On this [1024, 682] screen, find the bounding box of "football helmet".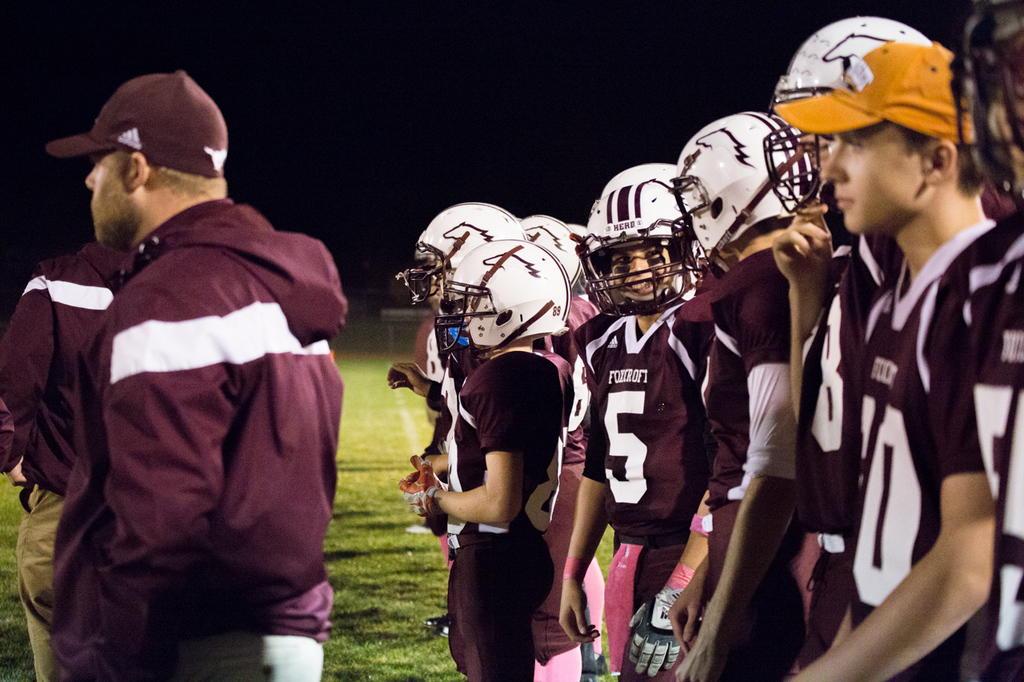
Bounding box: [669, 112, 807, 253].
